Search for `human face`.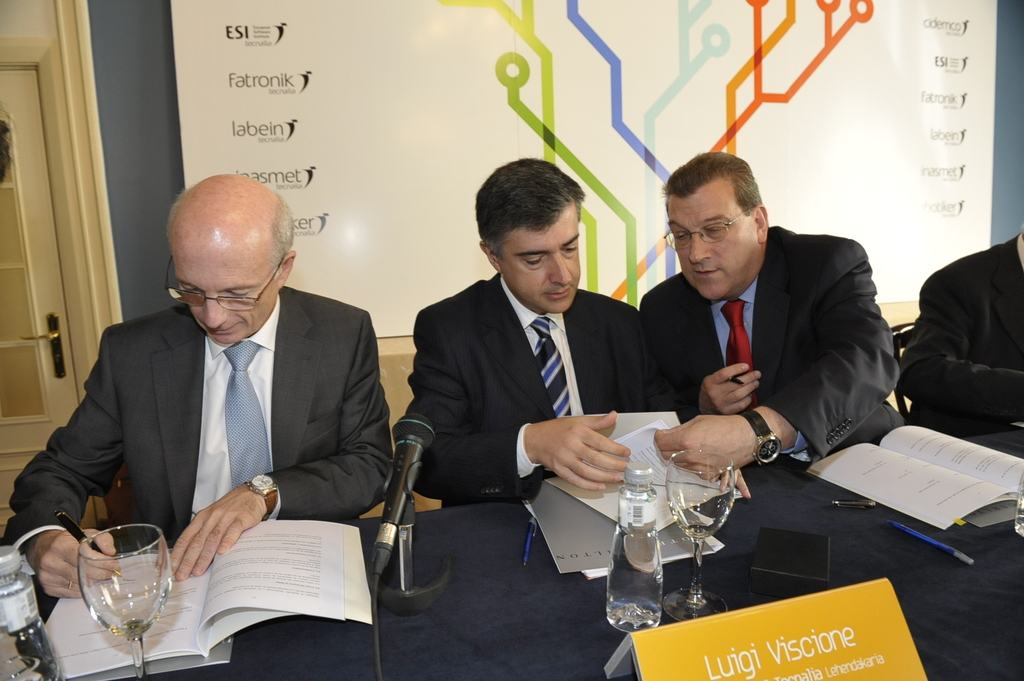
Found at BBox(666, 188, 757, 303).
